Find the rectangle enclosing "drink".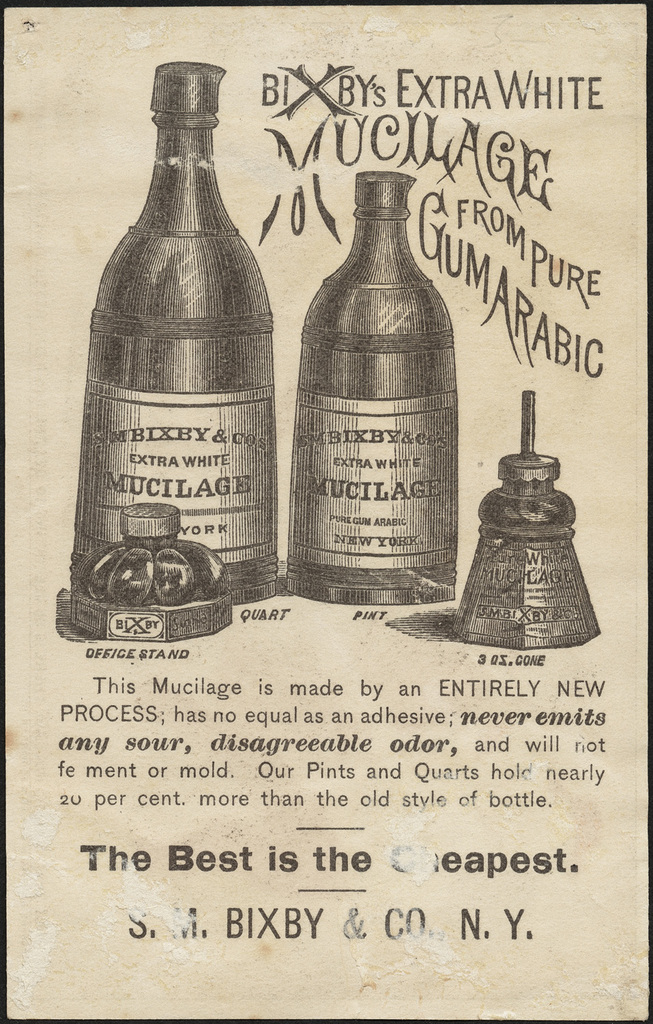
bbox=[291, 251, 491, 601].
